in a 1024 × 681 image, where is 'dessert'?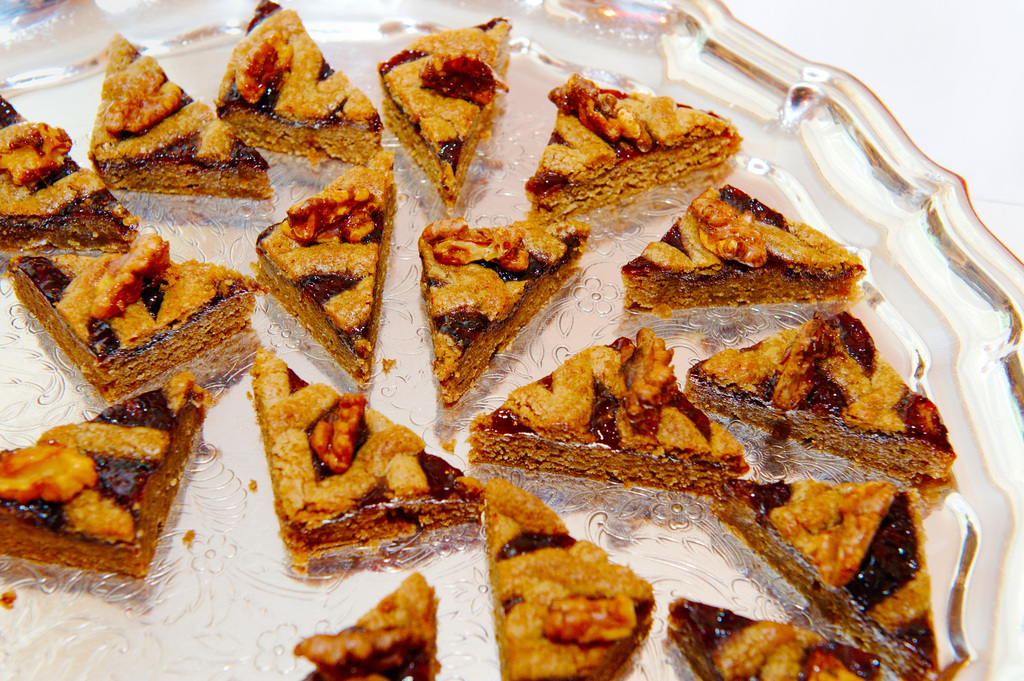
[5,252,250,397].
